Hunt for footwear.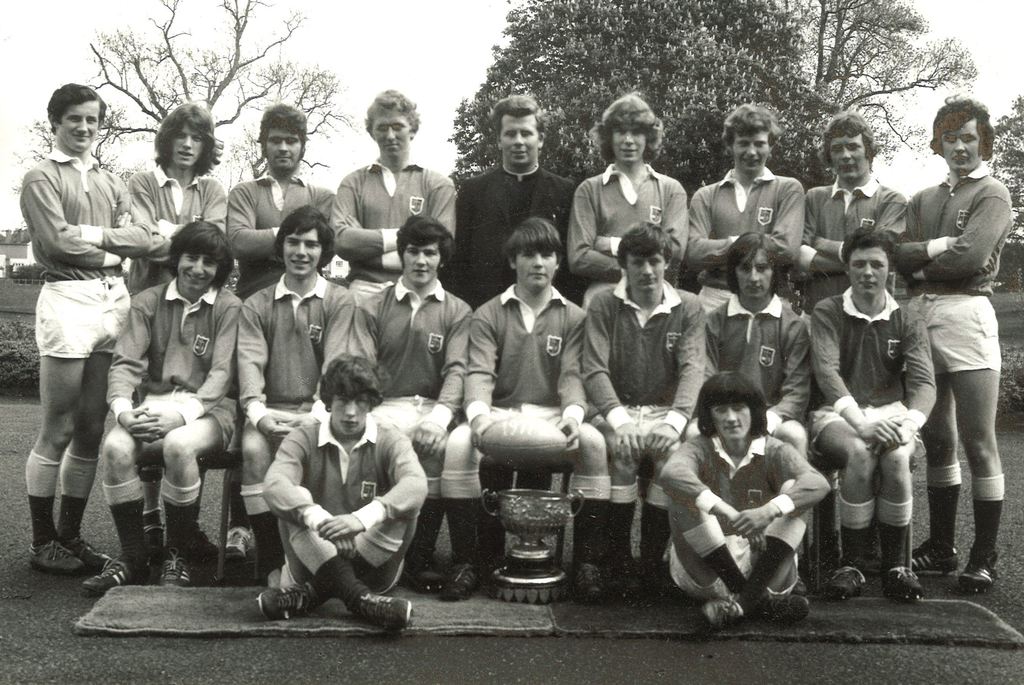
Hunted down at {"x1": 255, "y1": 581, "x2": 318, "y2": 621}.
